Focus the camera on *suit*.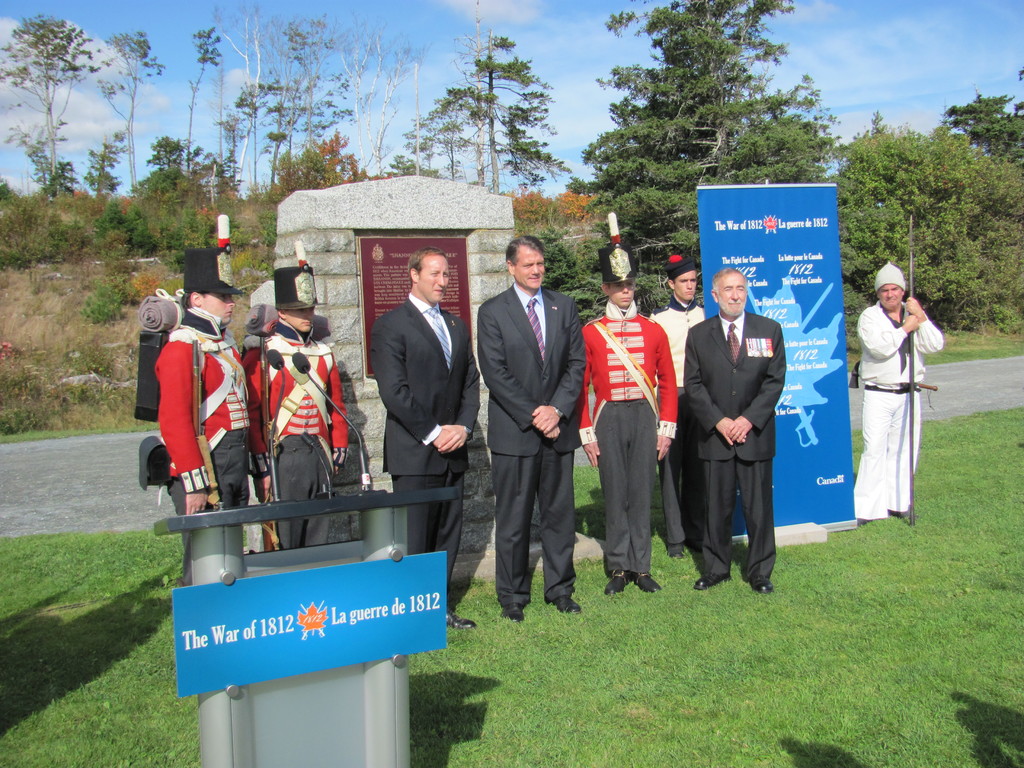
Focus region: locate(682, 310, 786, 577).
